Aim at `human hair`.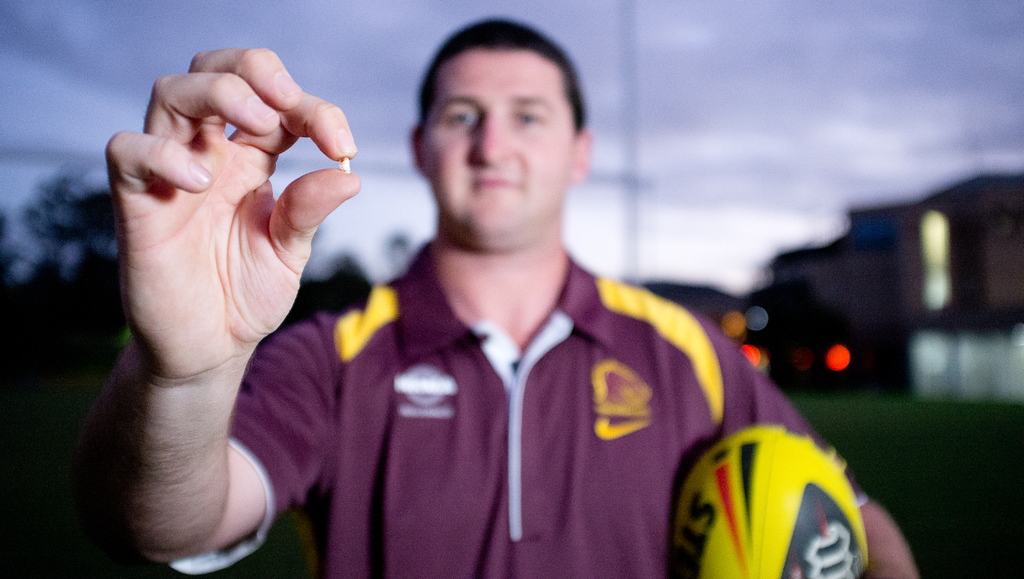
Aimed at x1=416 y1=14 x2=589 y2=131.
